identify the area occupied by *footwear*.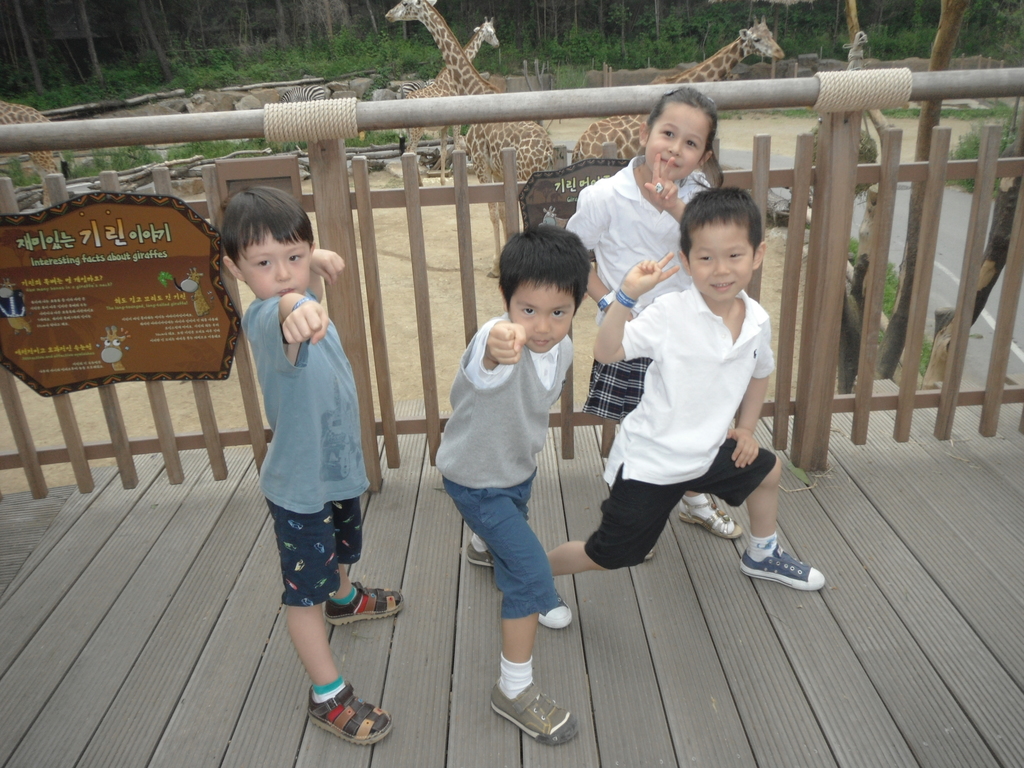
Area: rect(463, 540, 495, 569).
